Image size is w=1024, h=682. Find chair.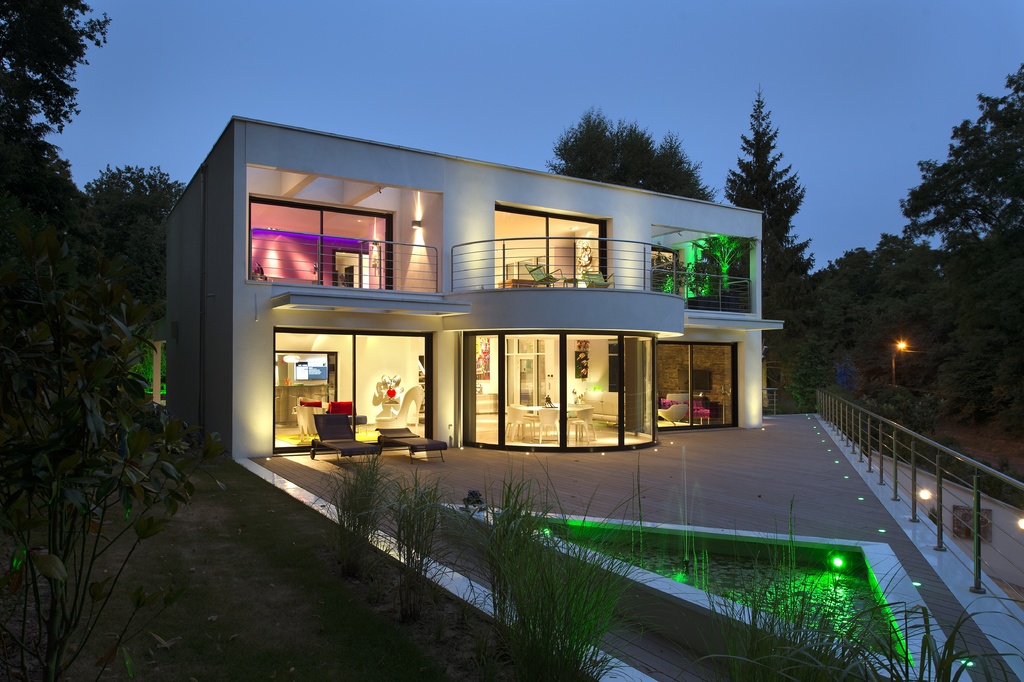
[x1=275, y1=394, x2=278, y2=417].
